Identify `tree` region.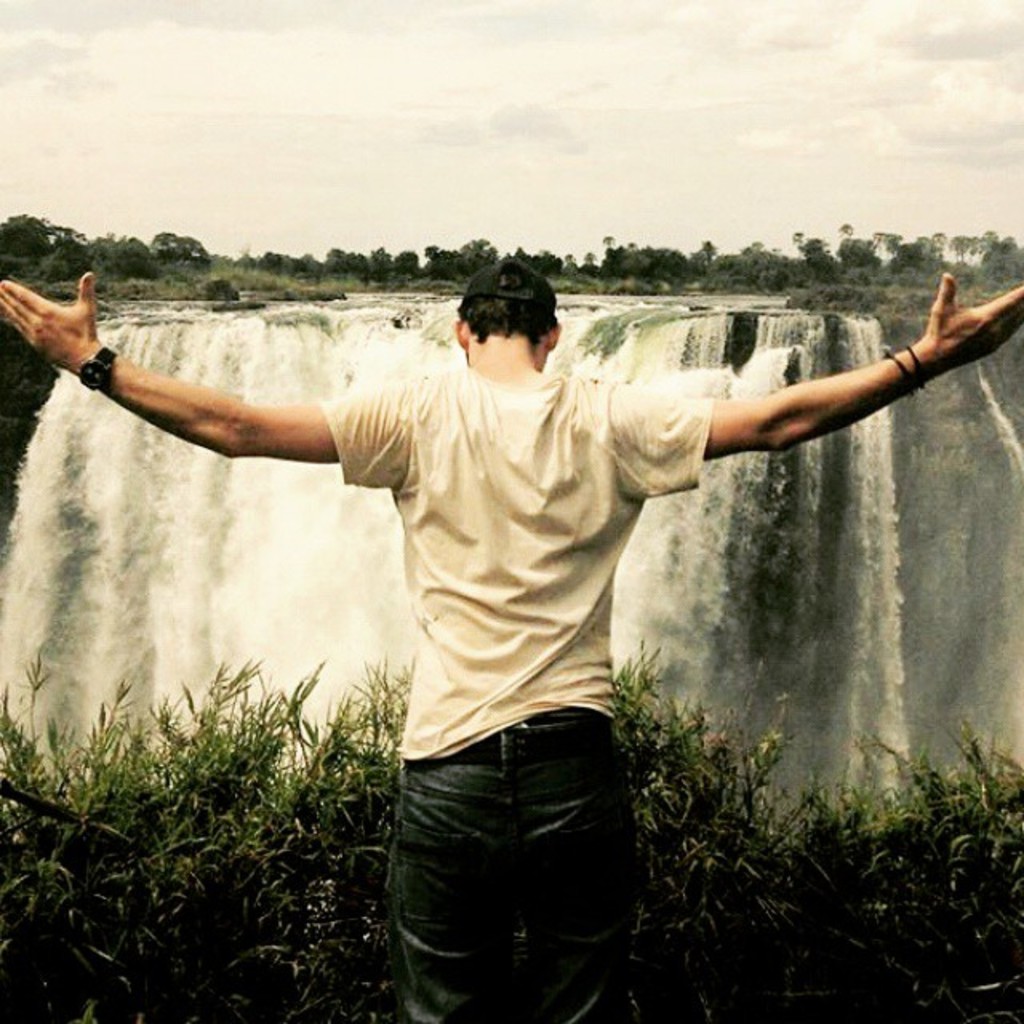
Region: {"left": 536, "top": 243, "right": 608, "bottom": 286}.
